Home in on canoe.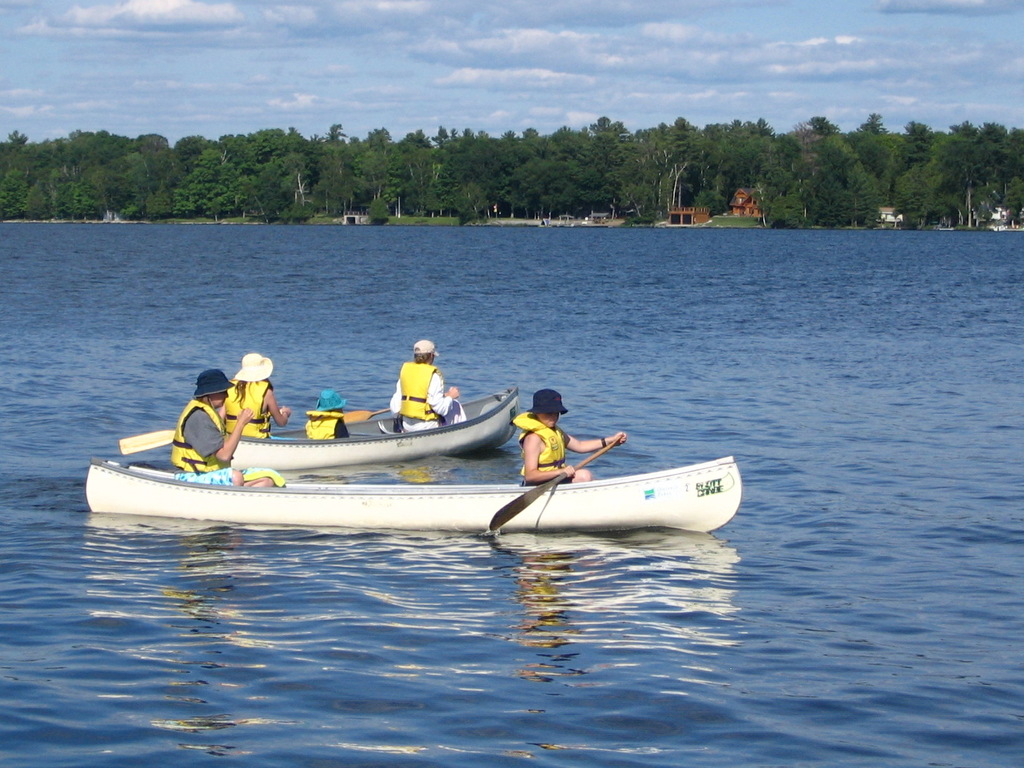
Homed in at [left=226, top=386, right=520, bottom=472].
